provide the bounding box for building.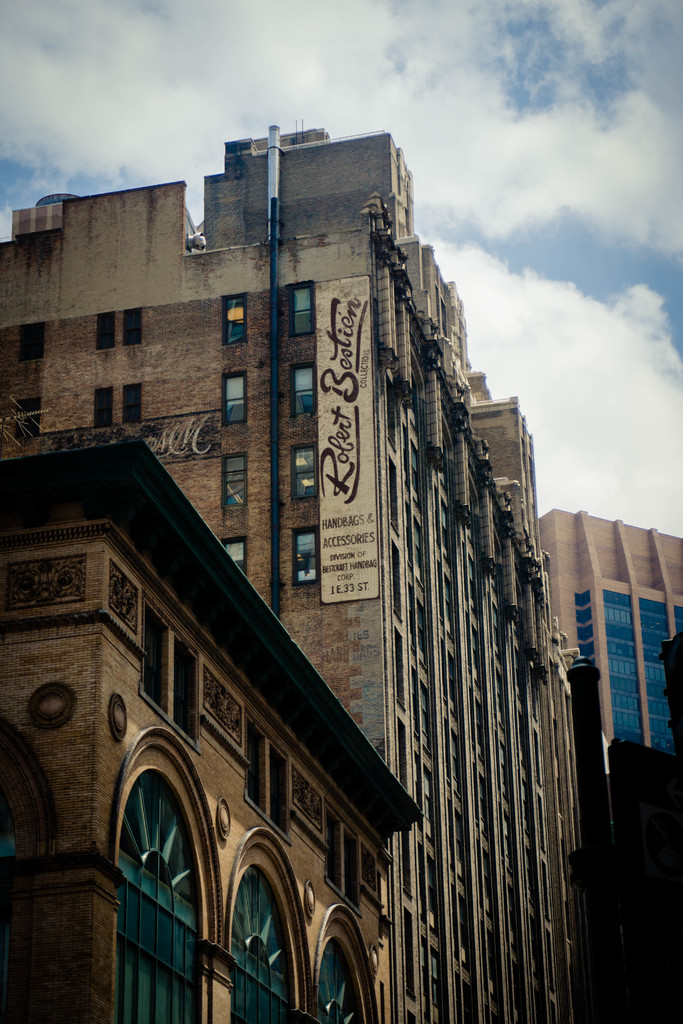
<region>533, 505, 682, 769</region>.
